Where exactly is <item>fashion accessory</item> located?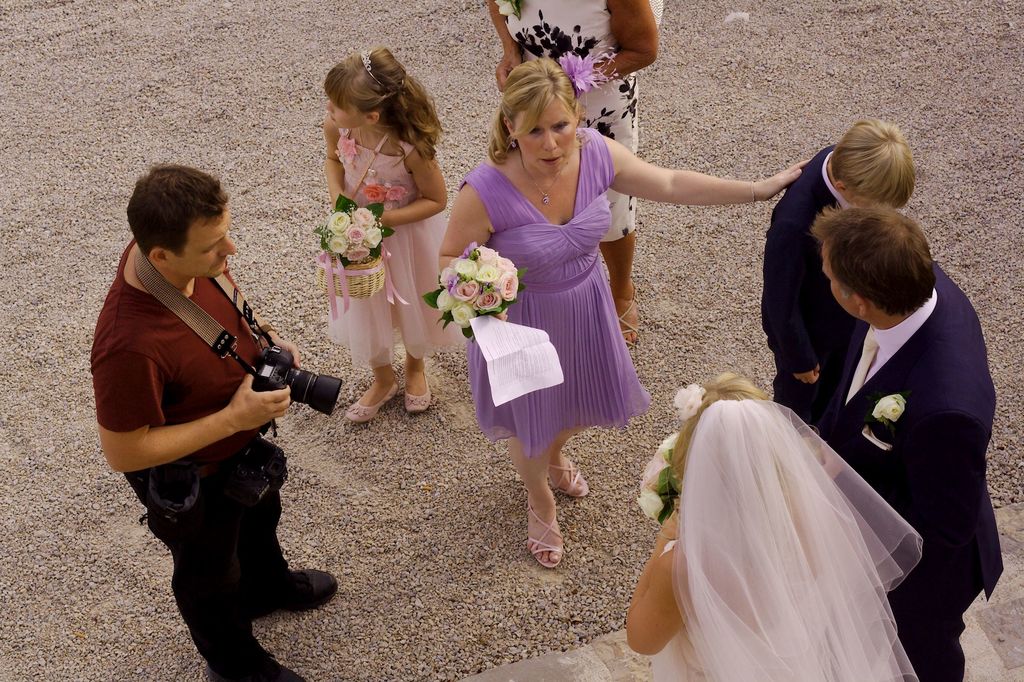
Its bounding box is [x1=357, y1=130, x2=388, y2=178].
